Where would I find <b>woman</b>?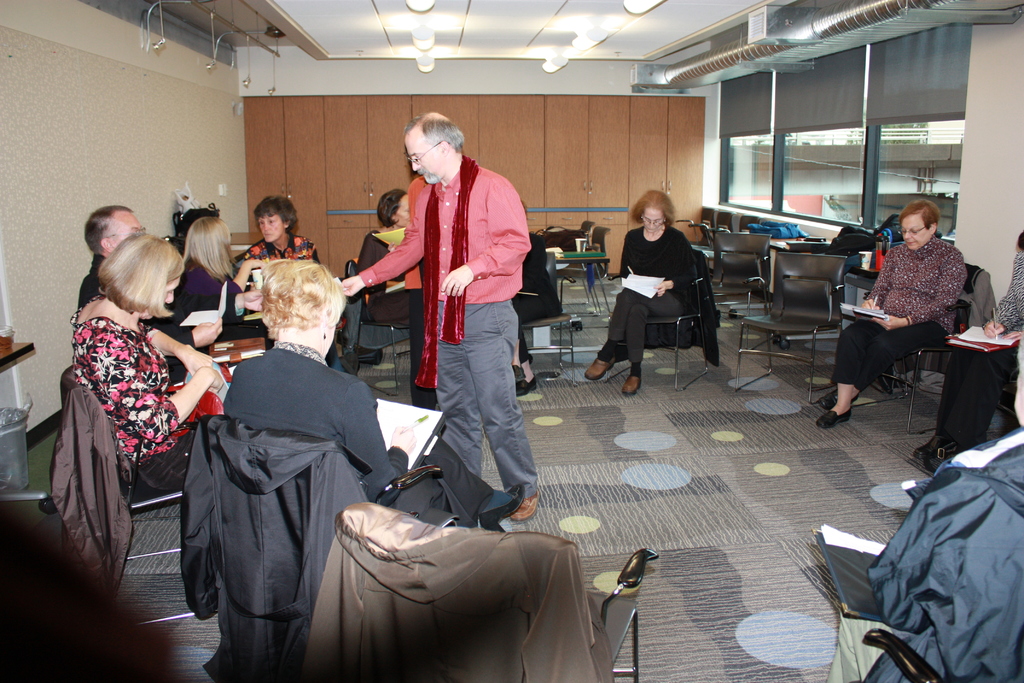
At [x1=65, y1=231, x2=227, y2=497].
